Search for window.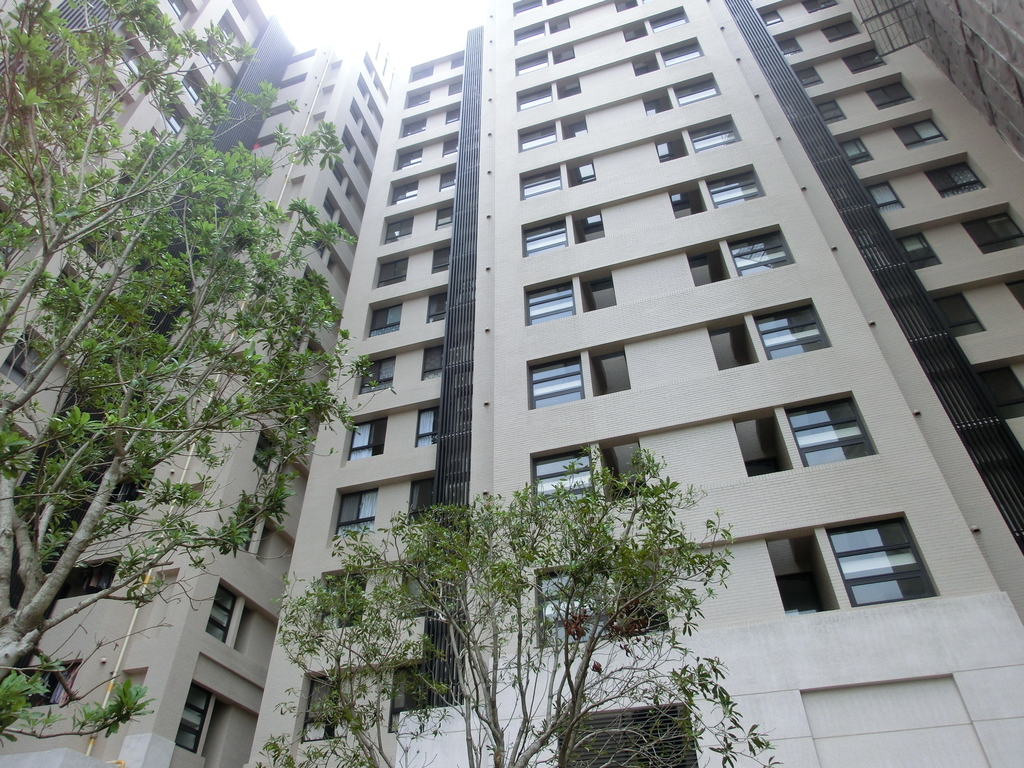
Found at region(781, 395, 876, 465).
